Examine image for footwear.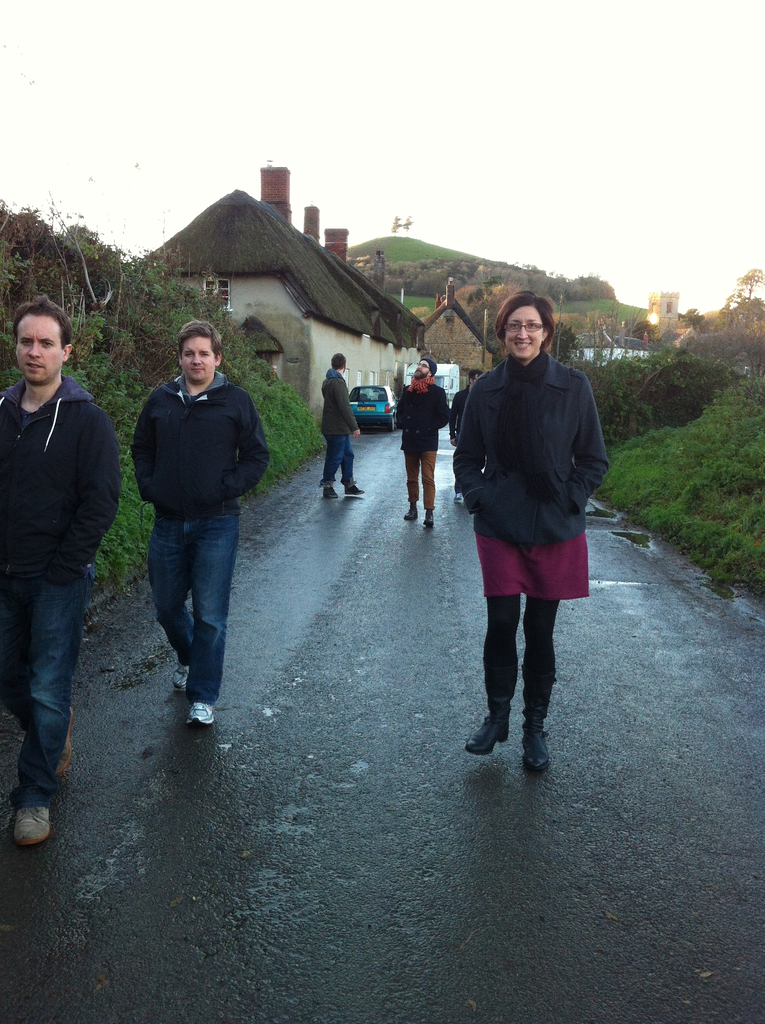
Examination result: 422/510/431/529.
